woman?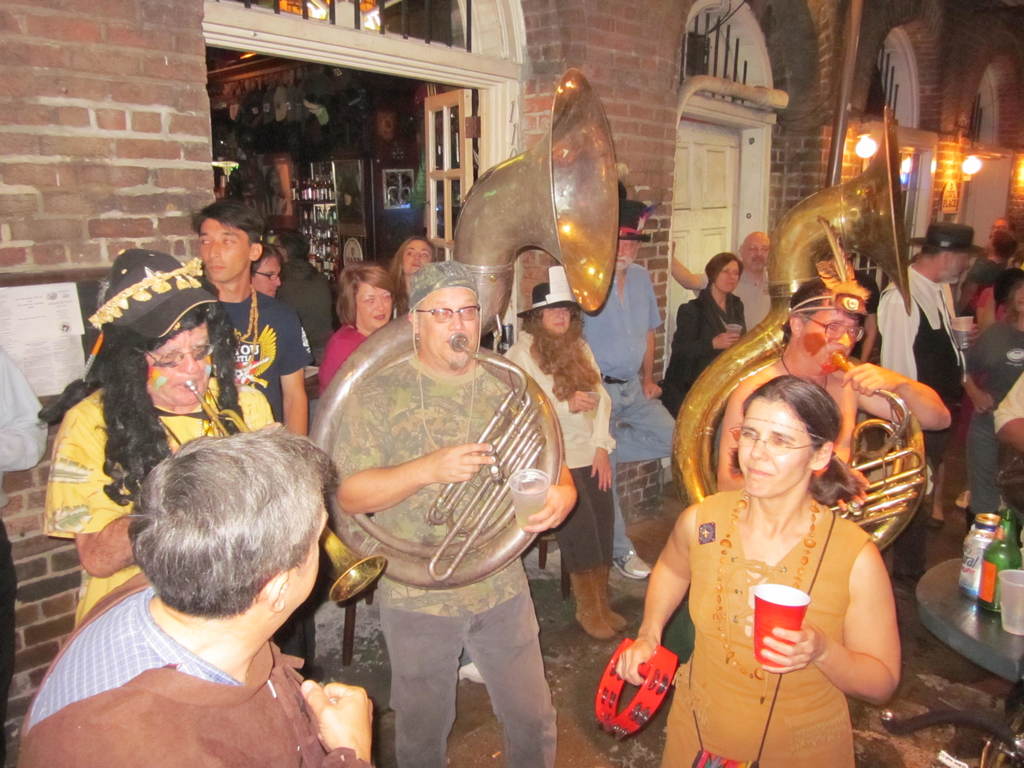
x1=320, y1=259, x2=397, y2=407
